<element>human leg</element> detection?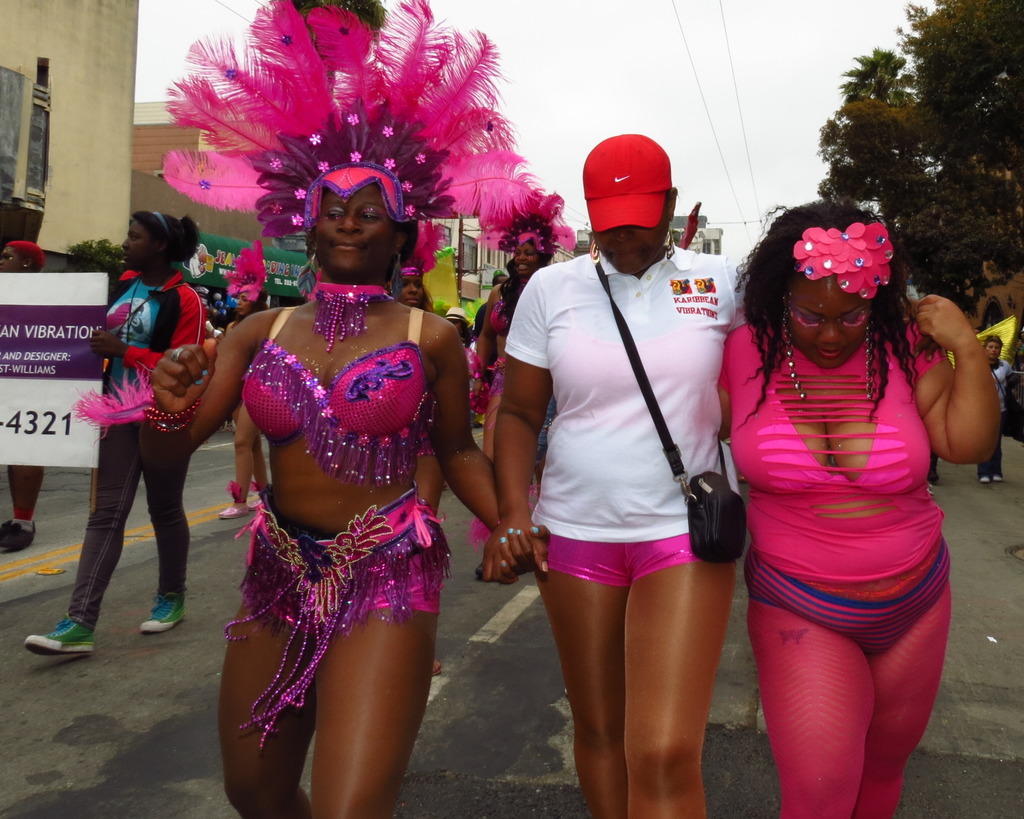
[x1=134, y1=424, x2=181, y2=624]
